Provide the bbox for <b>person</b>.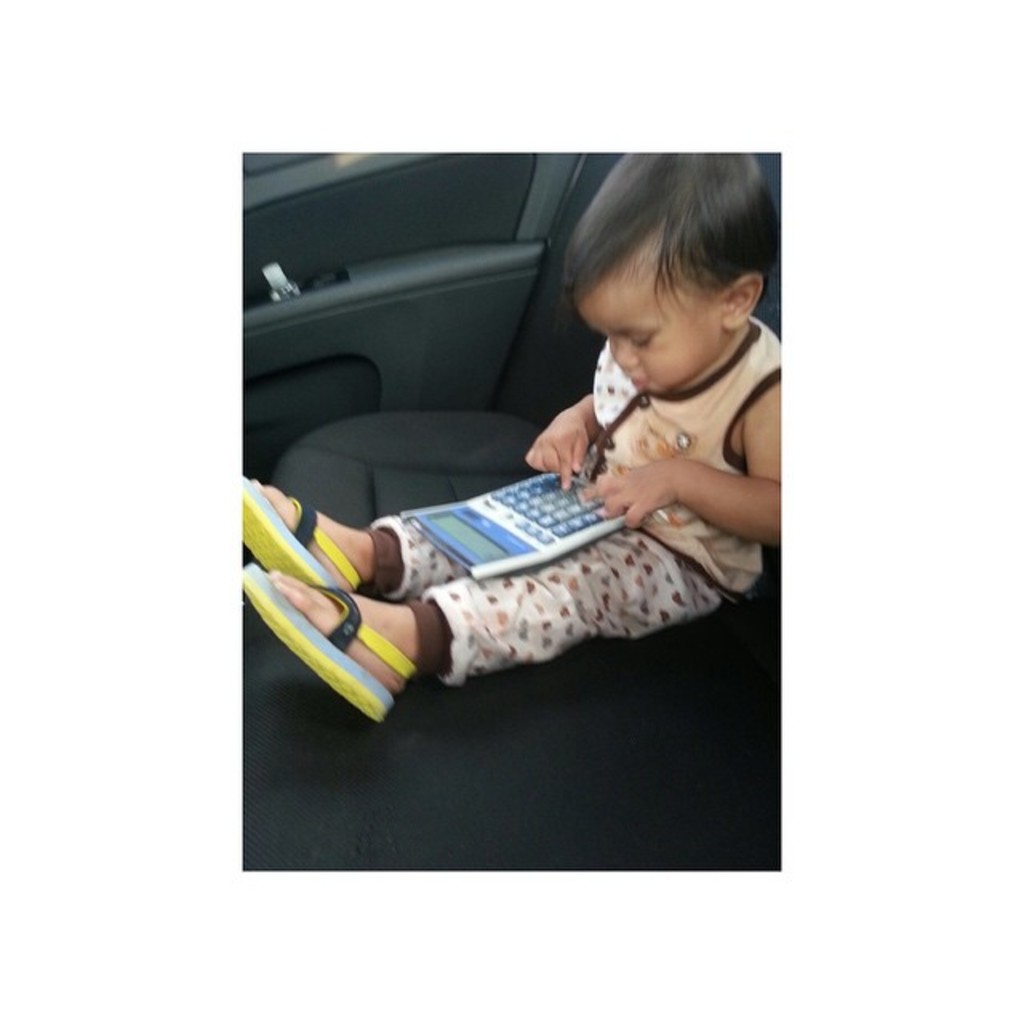
Rect(358, 173, 773, 693).
